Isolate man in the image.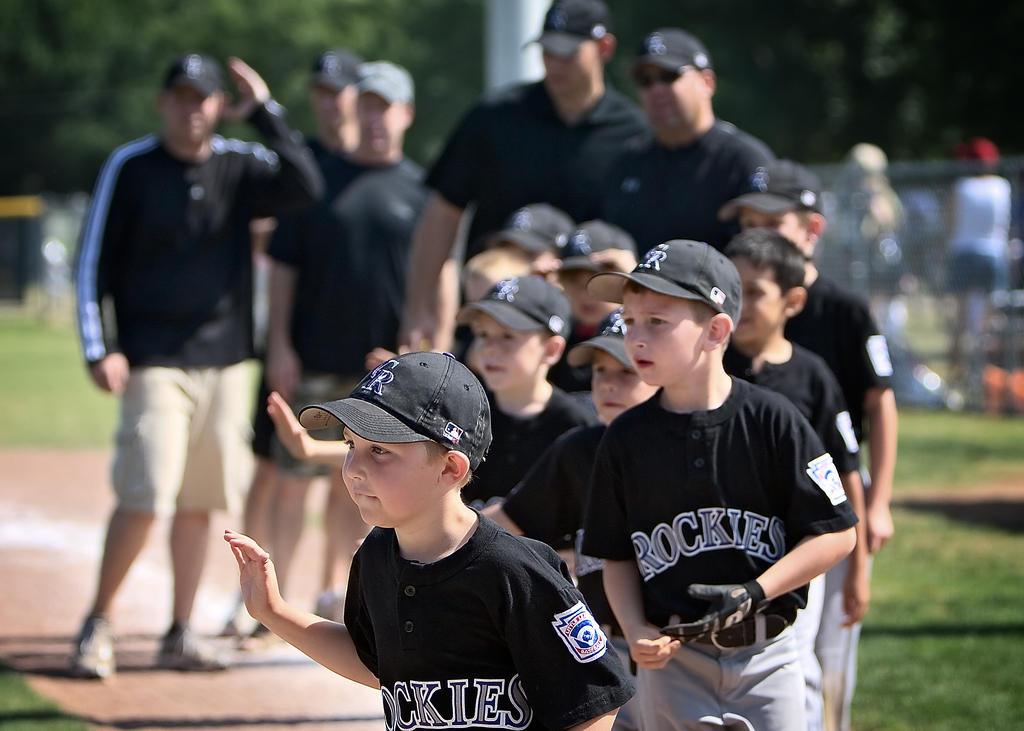
Isolated region: region(232, 54, 383, 617).
